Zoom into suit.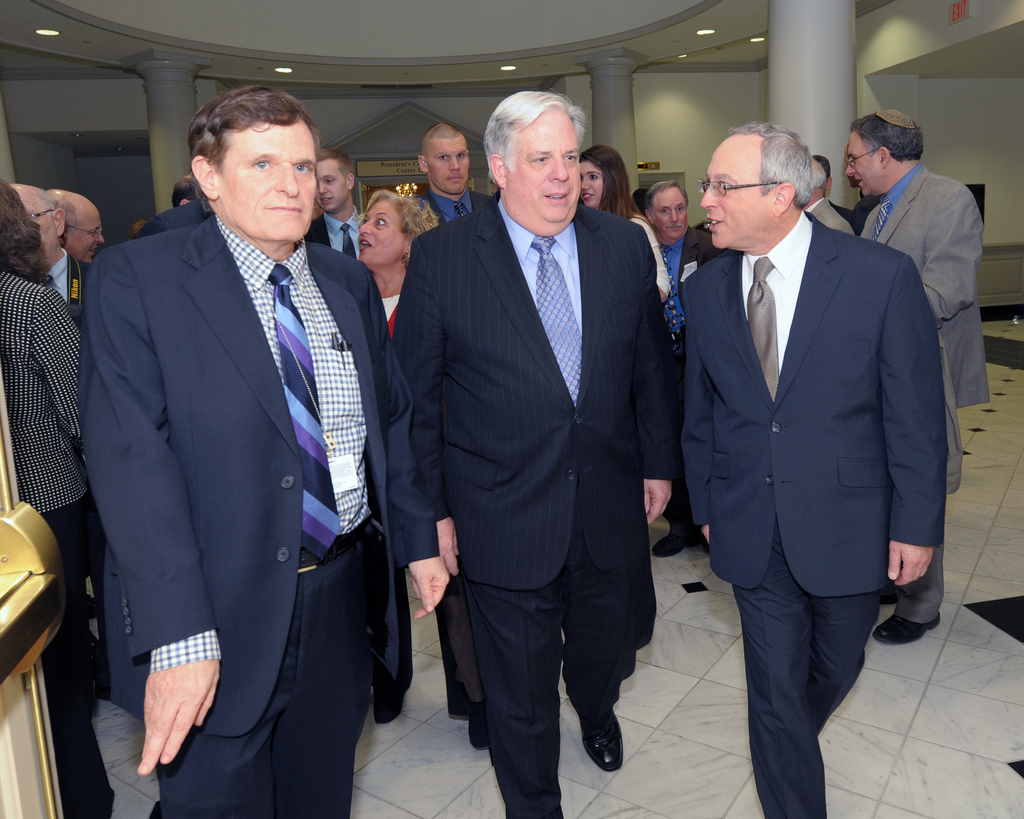
Zoom target: [815, 195, 854, 238].
